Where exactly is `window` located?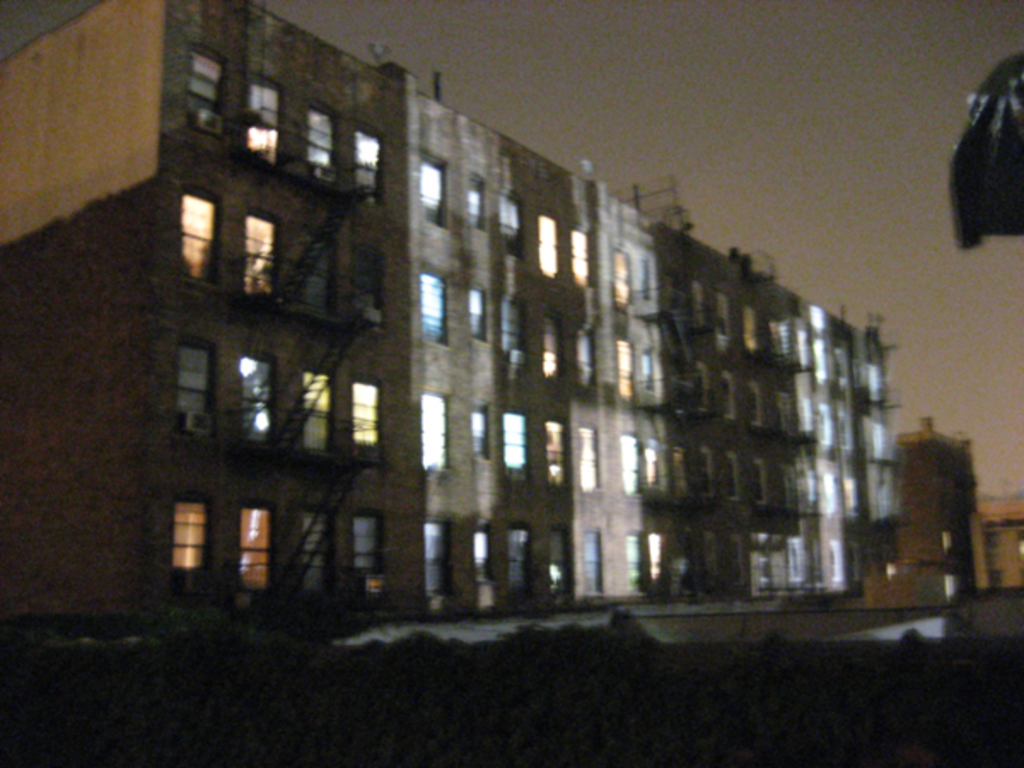
Its bounding box is box=[771, 319, 788, 353].
